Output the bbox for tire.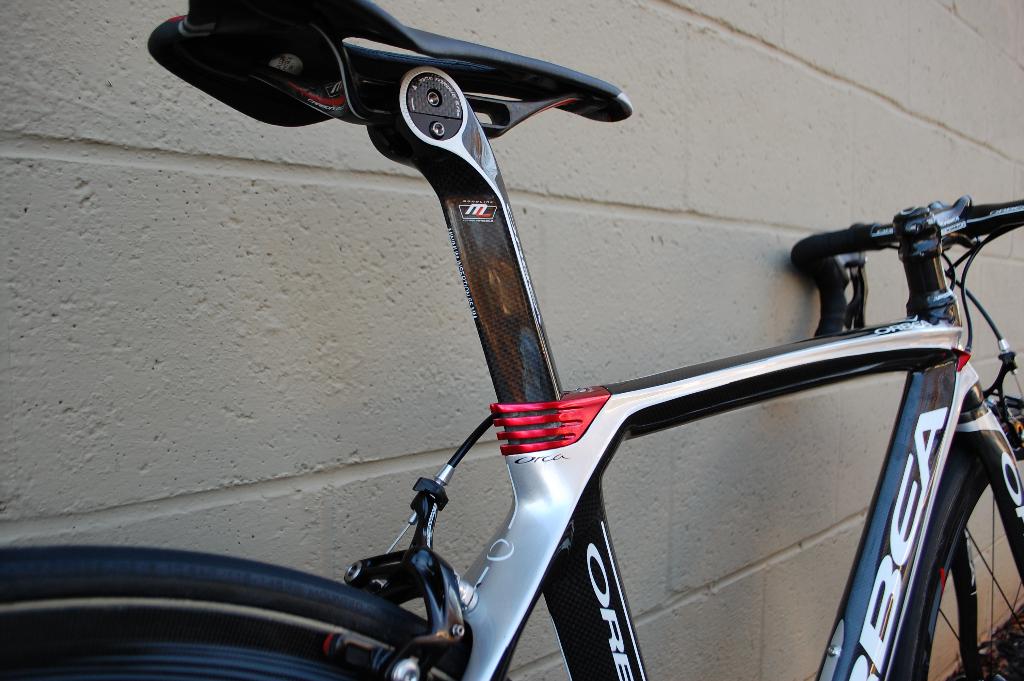
x1=4 y1=544 x2=514 y2=680.
